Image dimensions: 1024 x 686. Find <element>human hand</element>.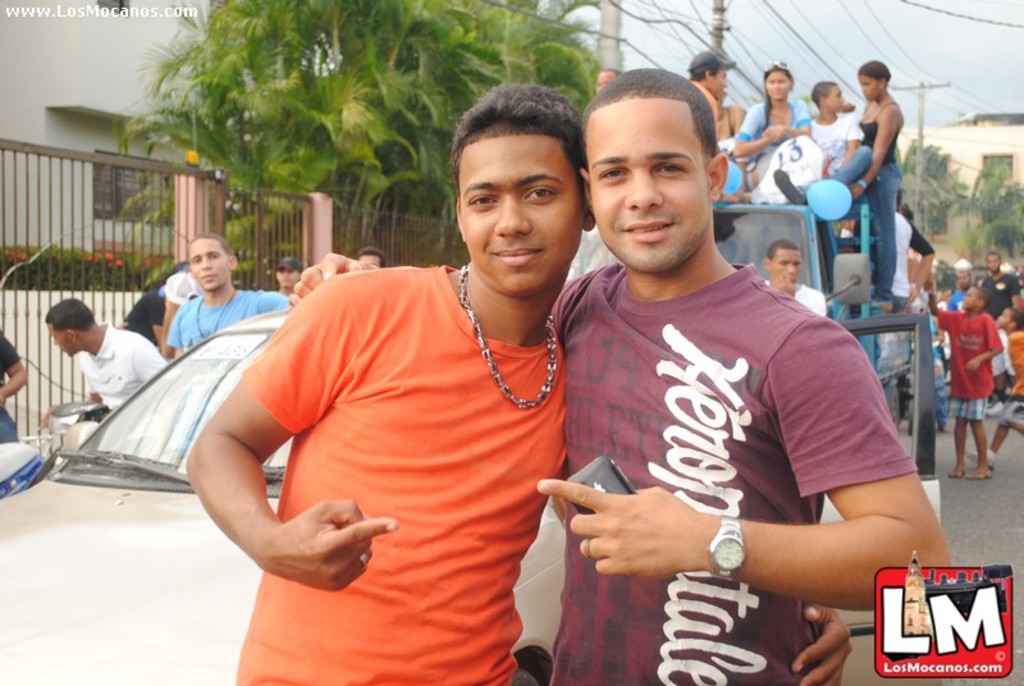
[849, 179, 867, 202].
